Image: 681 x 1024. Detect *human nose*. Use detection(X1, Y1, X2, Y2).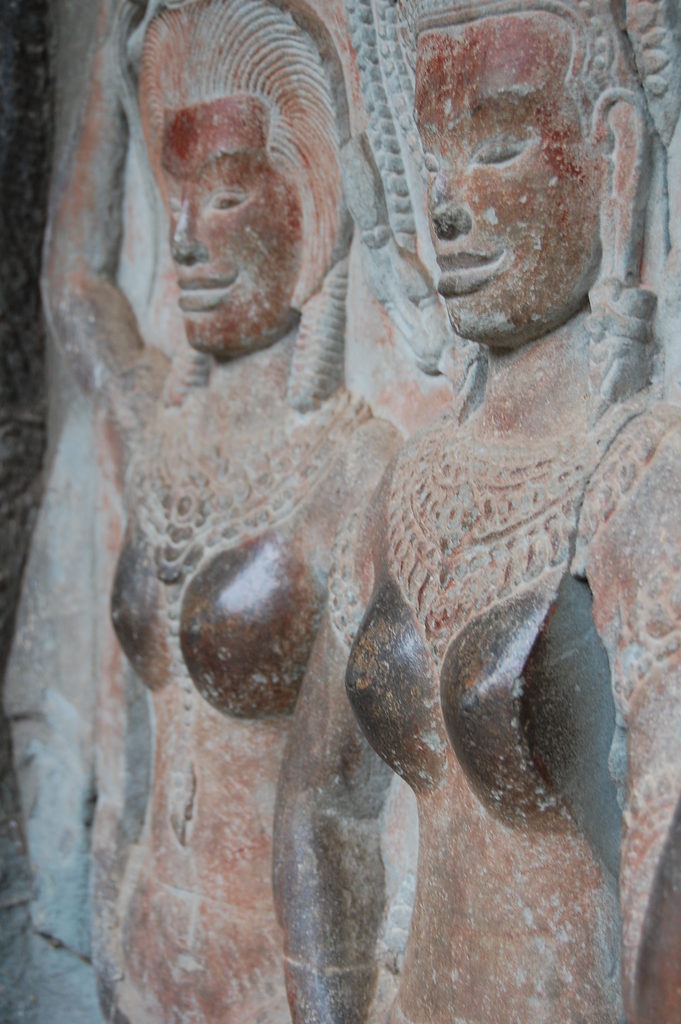
detection(160, 168, 211, 260).
